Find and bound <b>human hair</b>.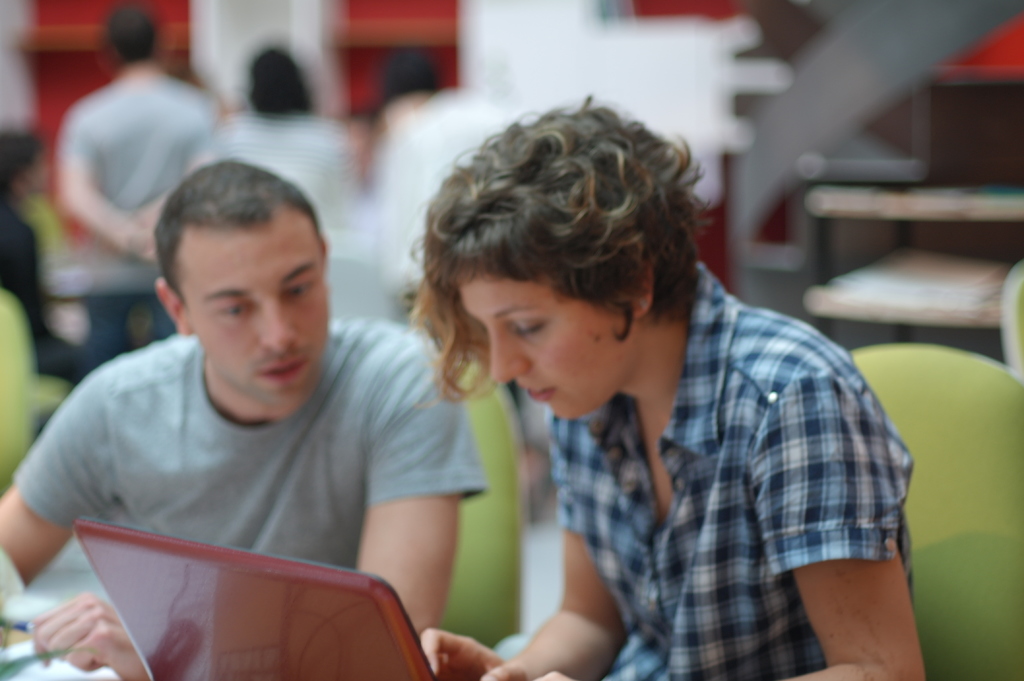
Bound: box=[105, 4, 155, 64].
